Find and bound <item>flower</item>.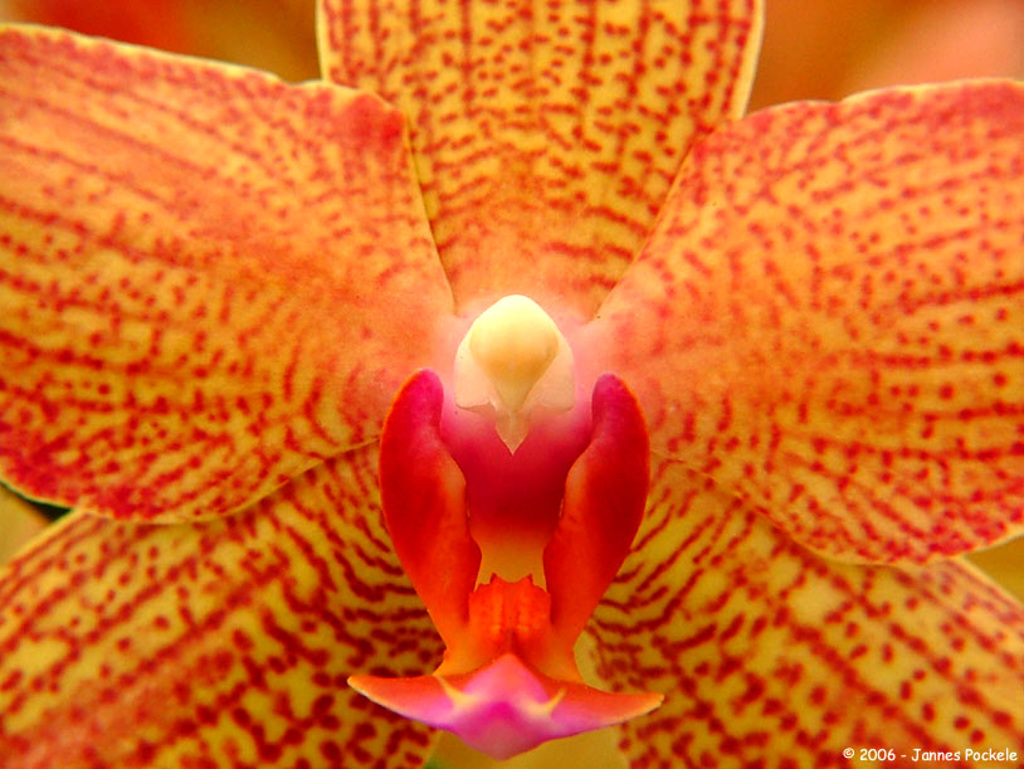
Bound: <box>359,297,644,688</box>.
